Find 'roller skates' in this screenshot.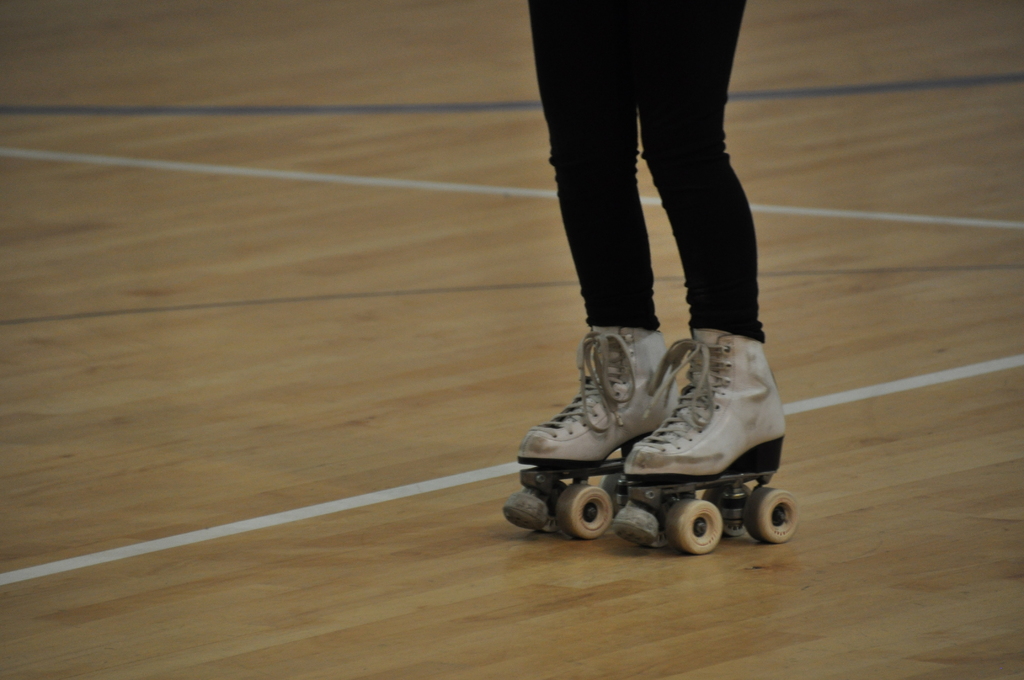
The bounding box for 'roller skates' is crop(506, 323, 687, 533).
